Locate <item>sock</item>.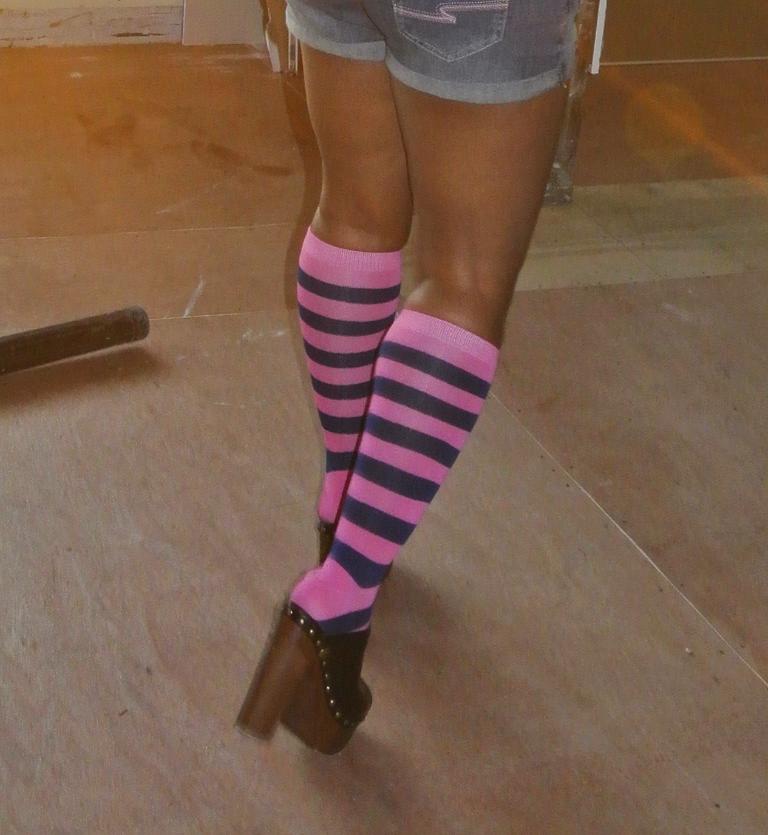
Bounding box: (left=291, top=307, right=503, bottom=639).
